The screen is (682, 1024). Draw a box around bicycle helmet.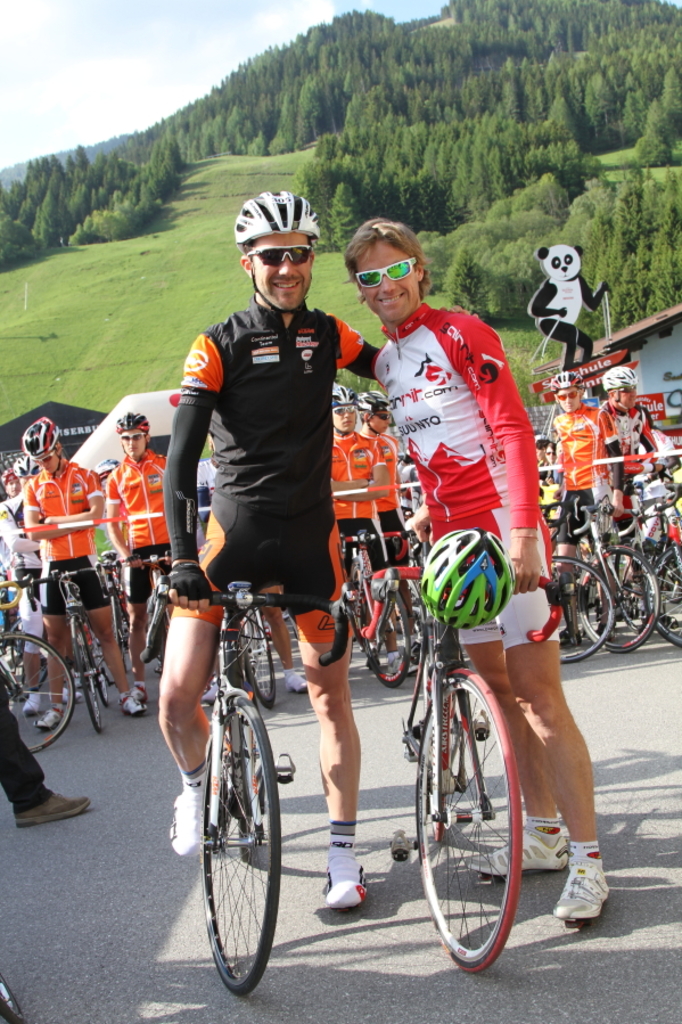
[x1=593, y1=369, x2=636, y2=394].
